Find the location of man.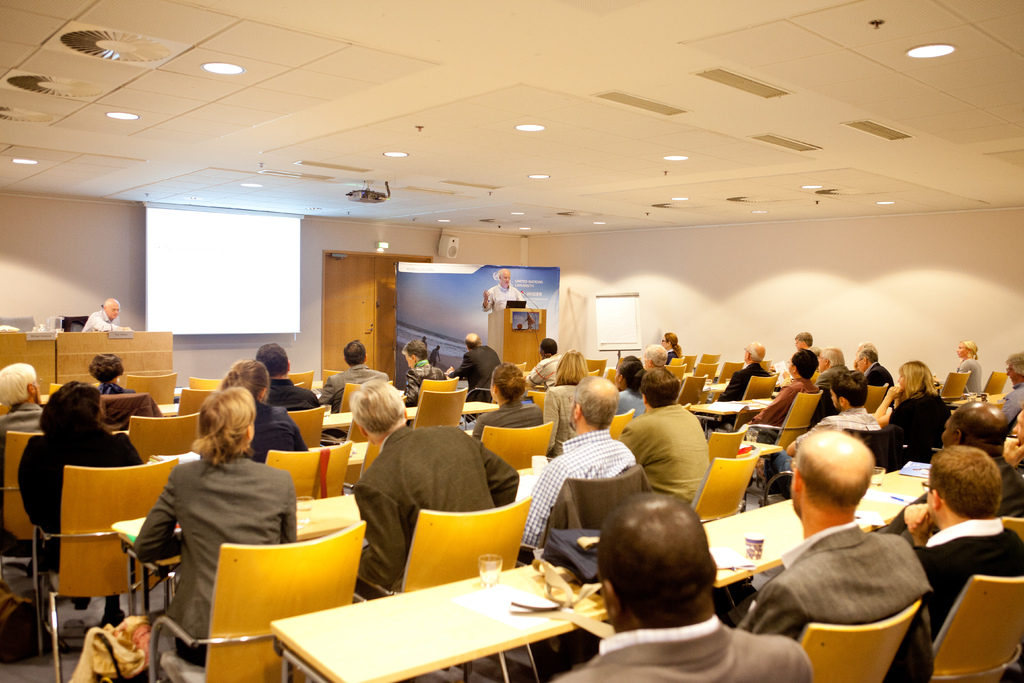
Location: [894,449,1022,682].
